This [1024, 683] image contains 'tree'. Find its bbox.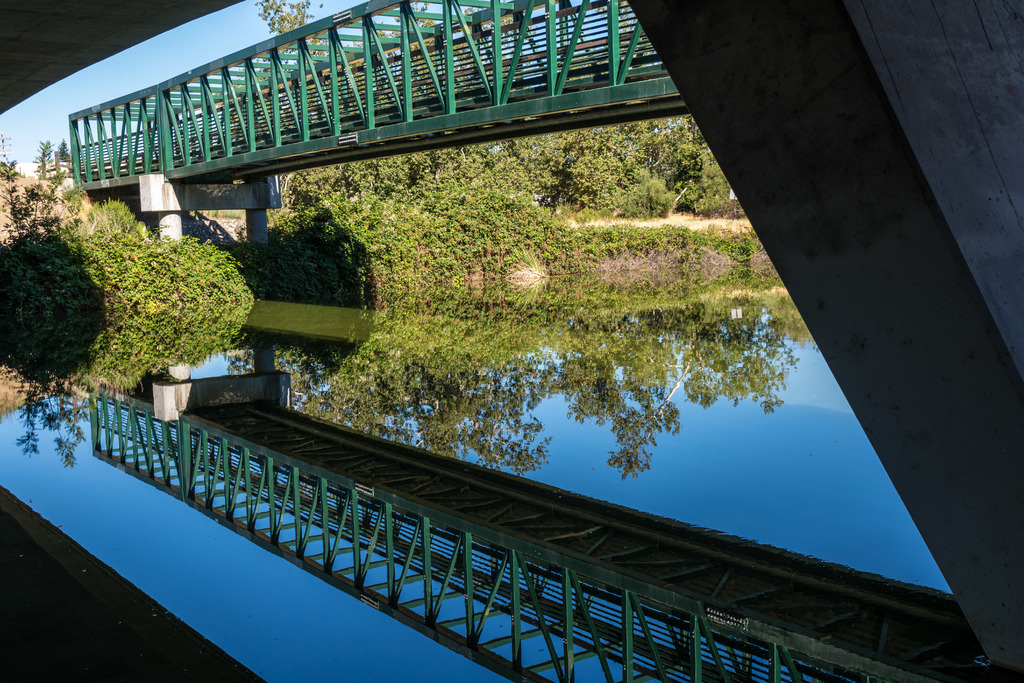
(x1=0, y1=126, x2=166, y2=378).
